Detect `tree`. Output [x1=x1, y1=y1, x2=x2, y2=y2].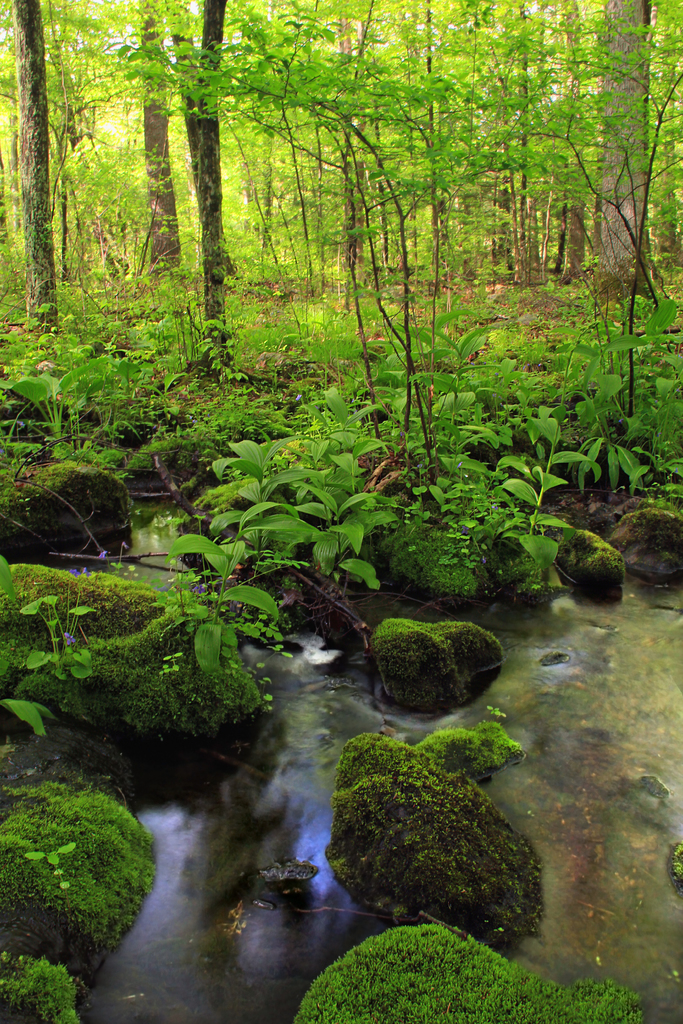
[x1=162, y1=1, x2=227, y2=370].
